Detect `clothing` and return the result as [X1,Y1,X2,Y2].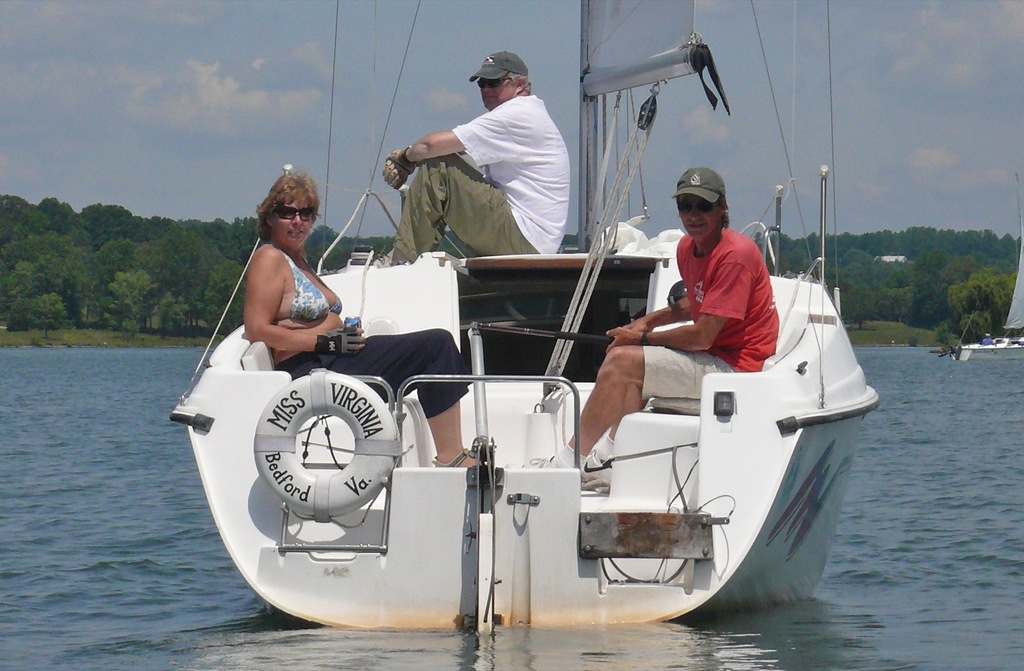
[270,323,477,423].
